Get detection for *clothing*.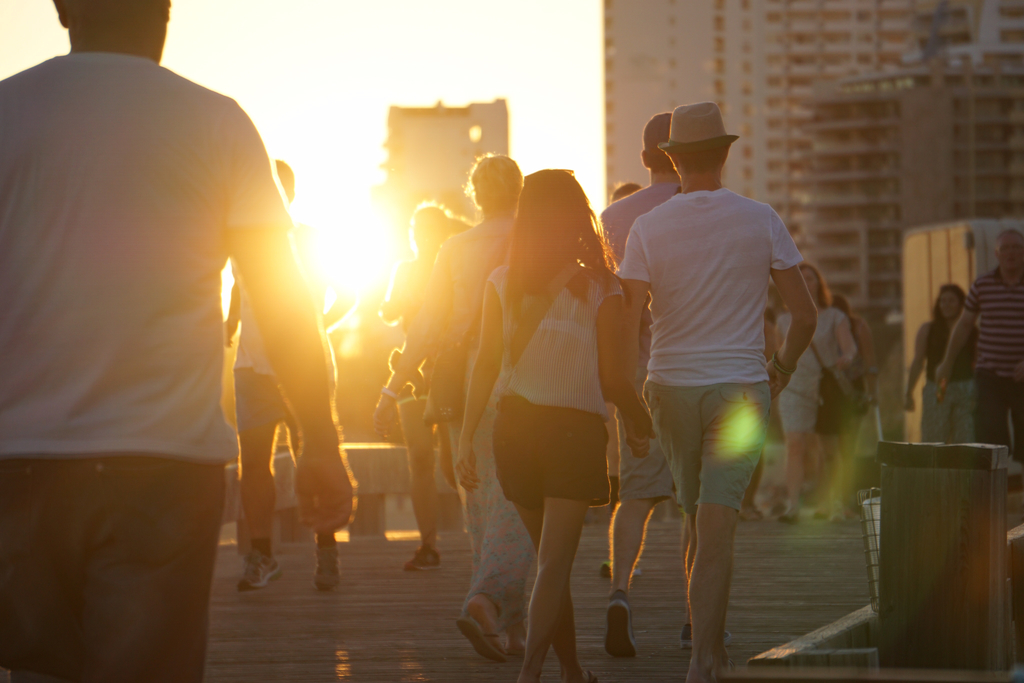
Detection: 607:160:785:528.
